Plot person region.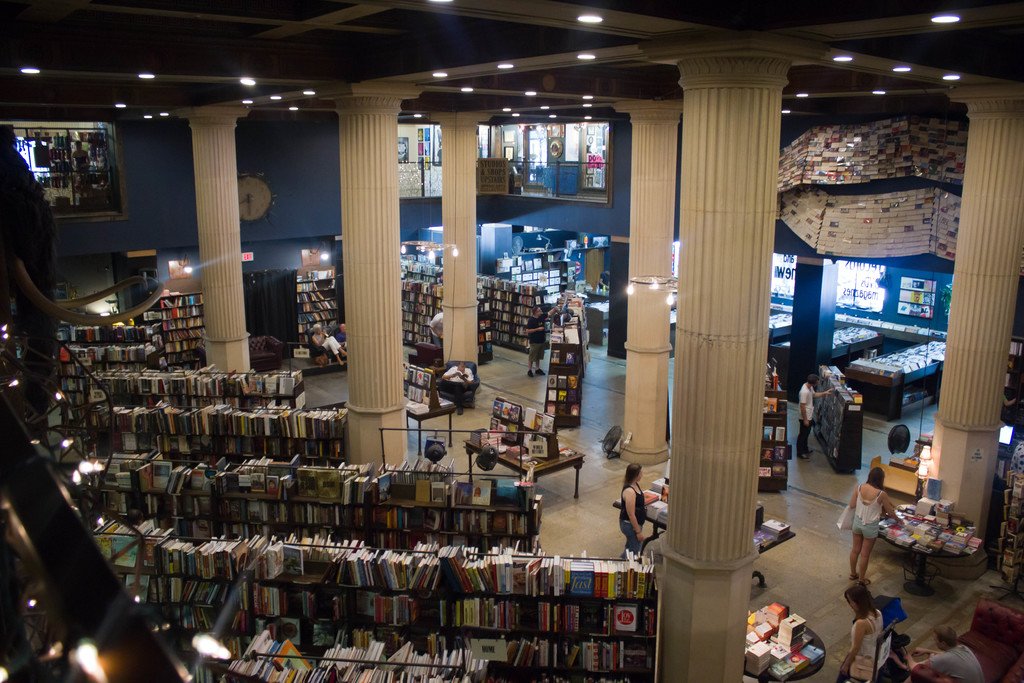
Plotted at 907/628/991/682.
